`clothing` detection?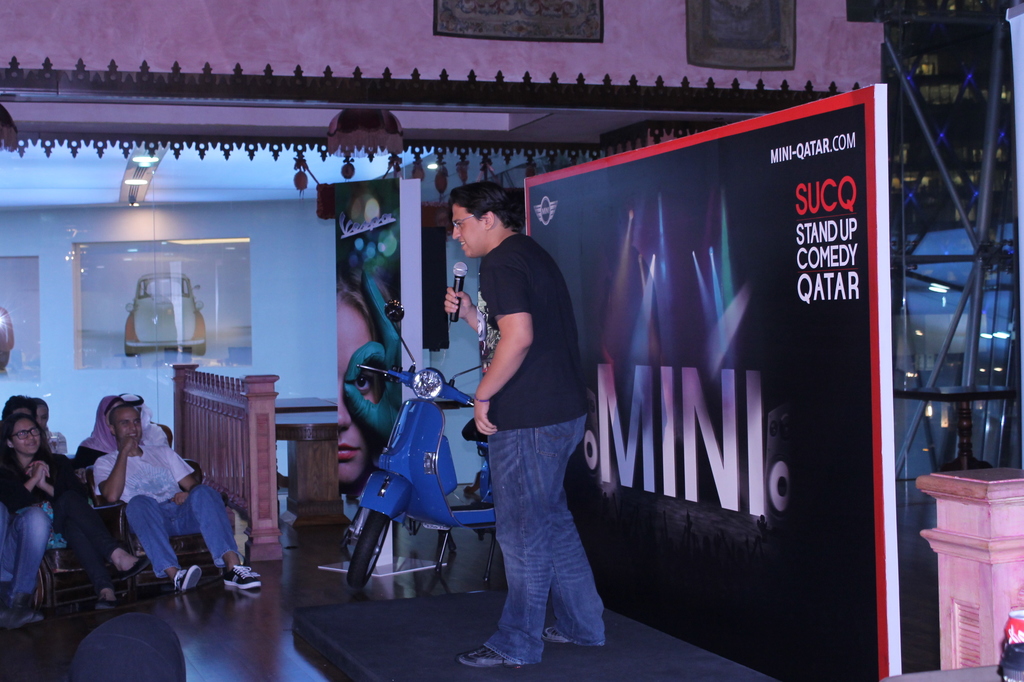
bbox=[477, 225, 606, 672]
